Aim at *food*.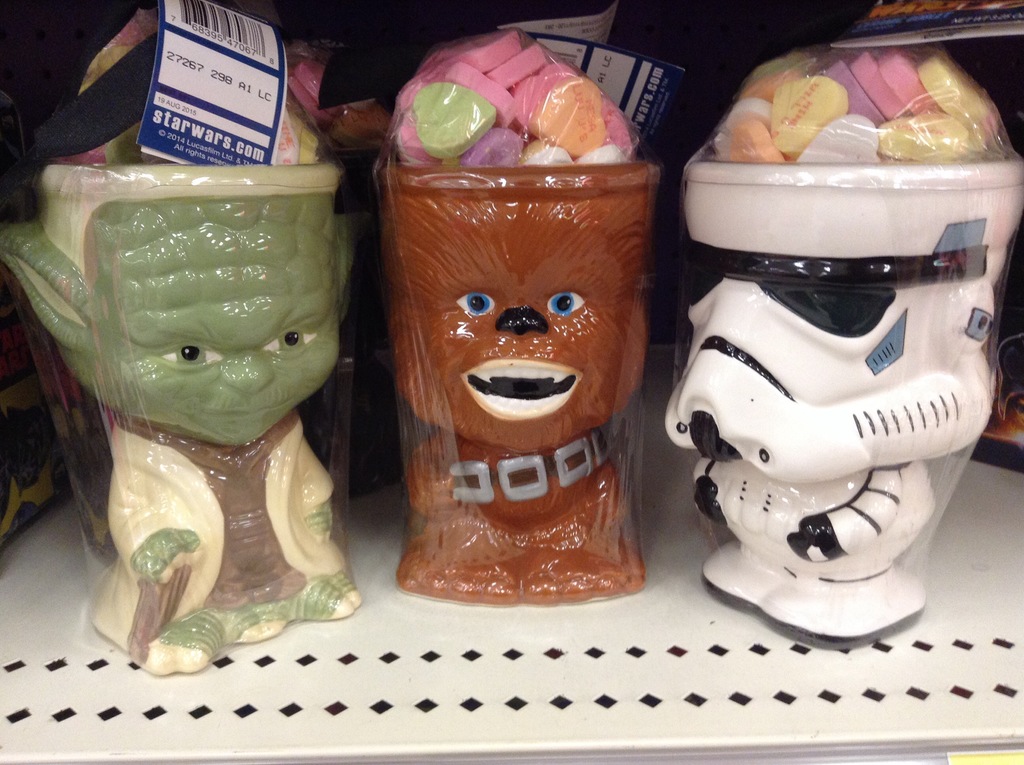
Aimed at rect(53, 6, 338, 163).
